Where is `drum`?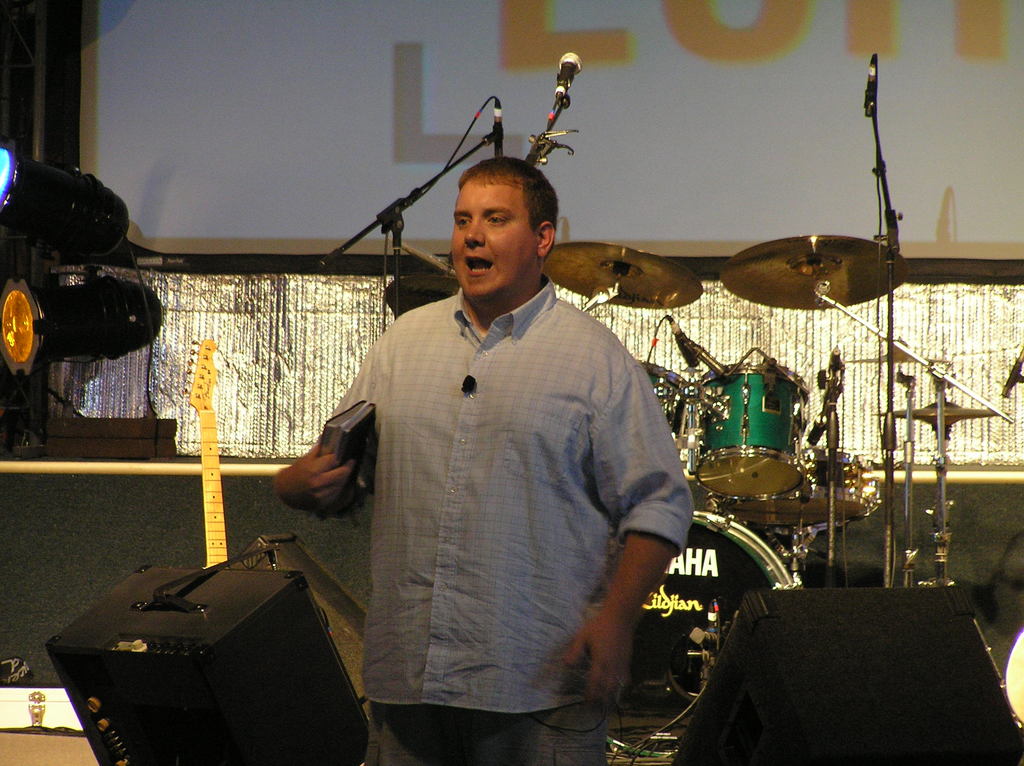
BBox(607, 513, 798, 759).
